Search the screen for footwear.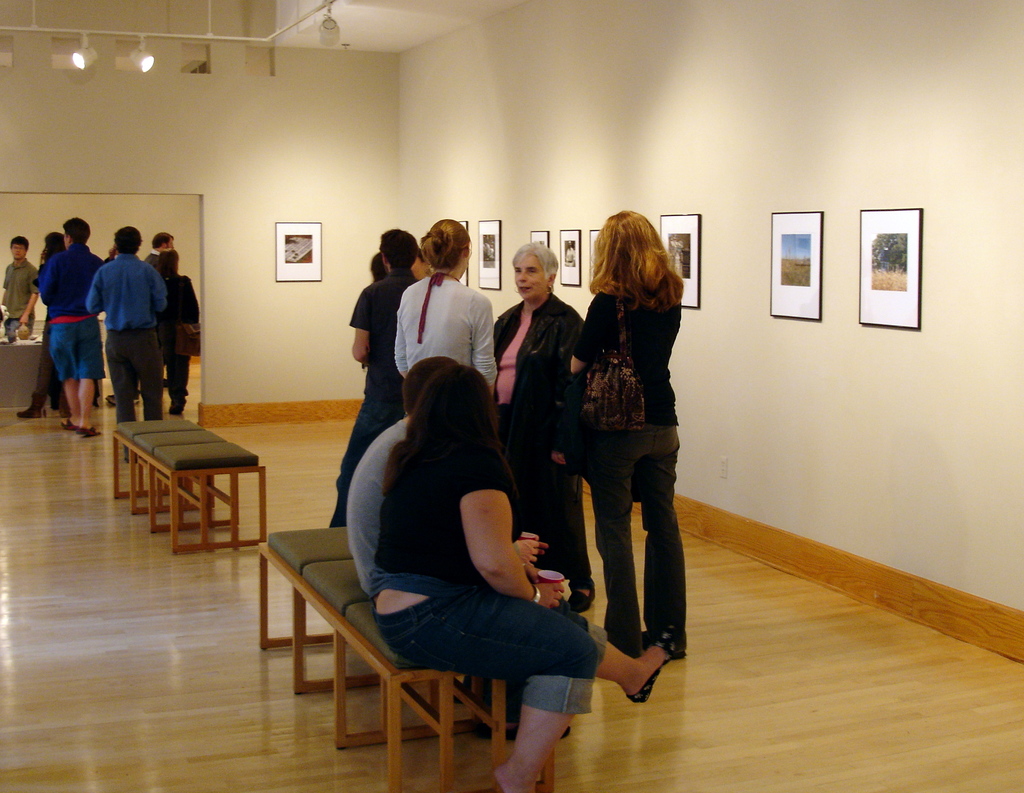
Found at locate(80, 420, 95, 436).
